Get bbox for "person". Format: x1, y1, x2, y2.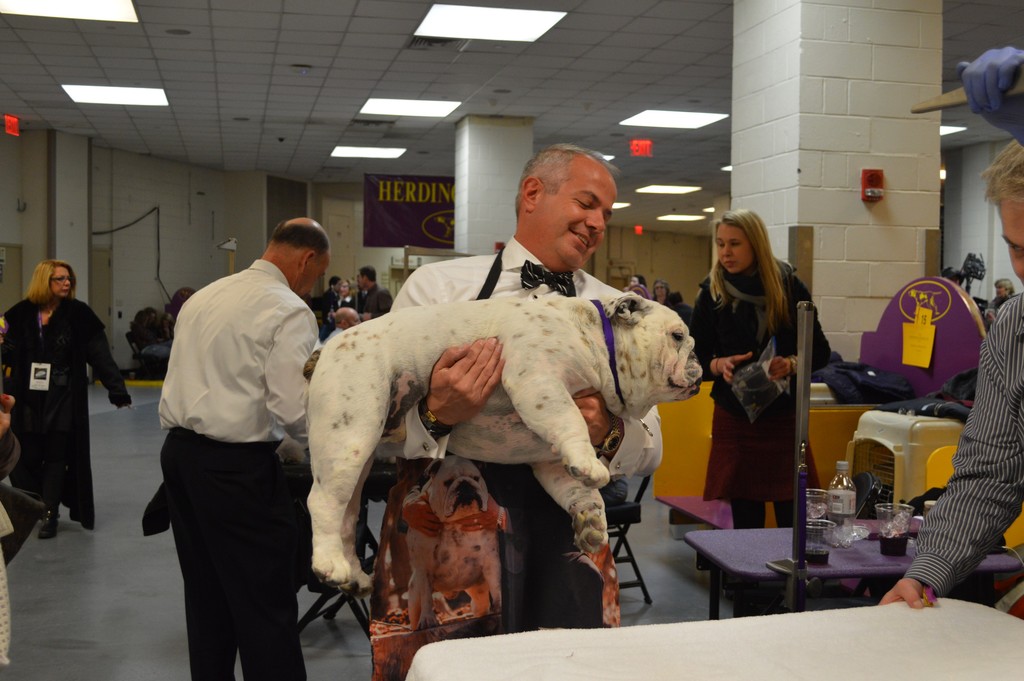
879, 46, 1023, 620.
